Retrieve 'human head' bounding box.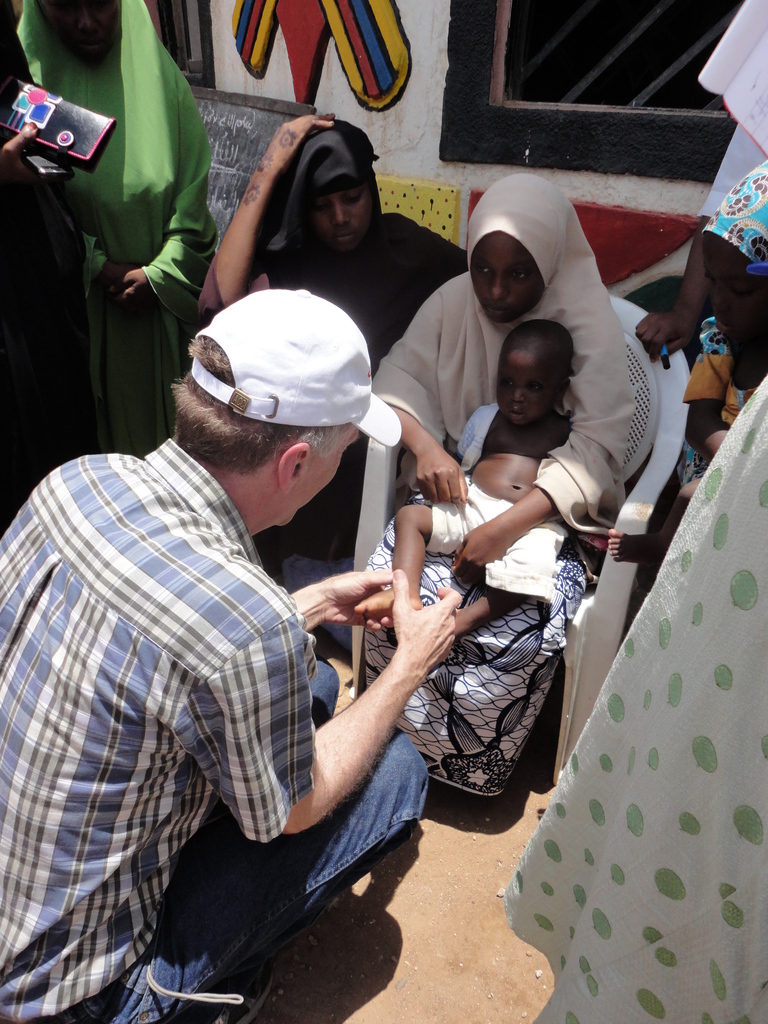
Bounding box: [170, 289, 408, 525].
